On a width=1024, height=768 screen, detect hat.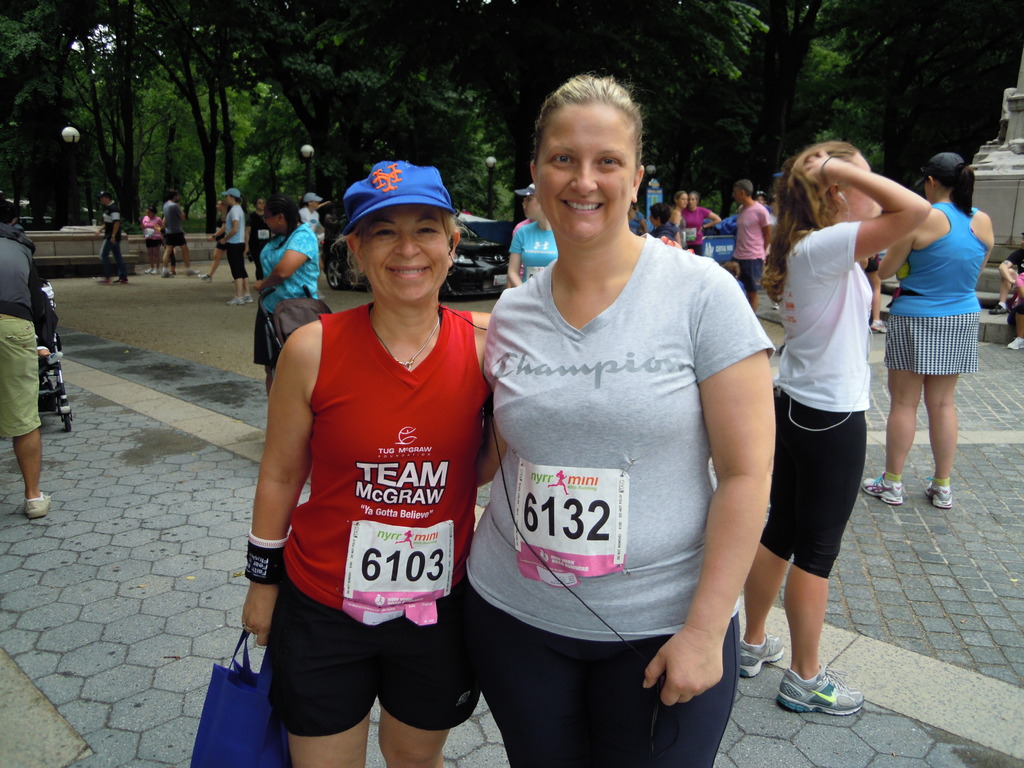
[left=222, top=188, right=239, bottom=198].
